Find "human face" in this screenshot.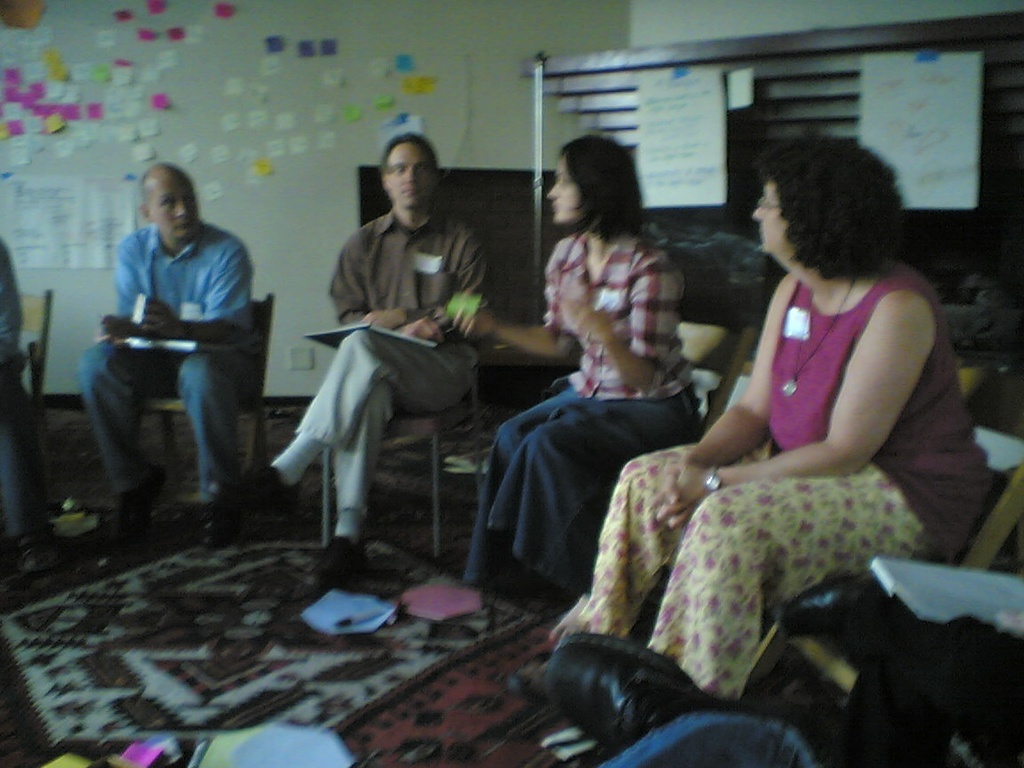
The bounding box for "human face" is bbox=(153, 179, 200, 239).
